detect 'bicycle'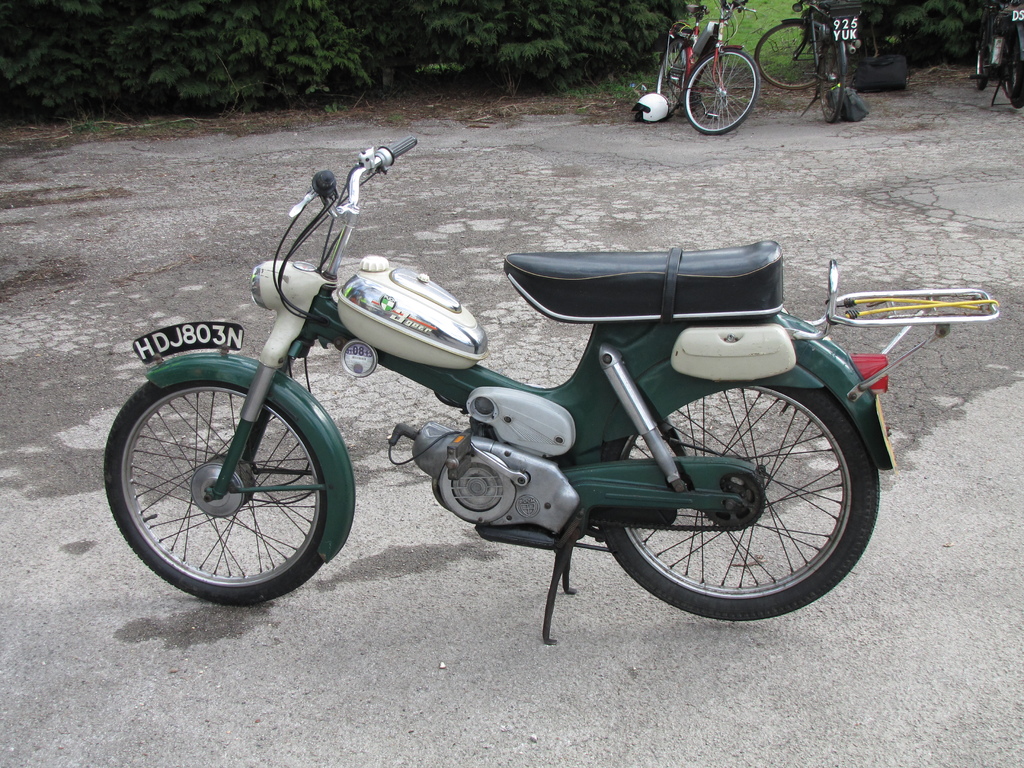
Rect(660, 0, 762, 134)
